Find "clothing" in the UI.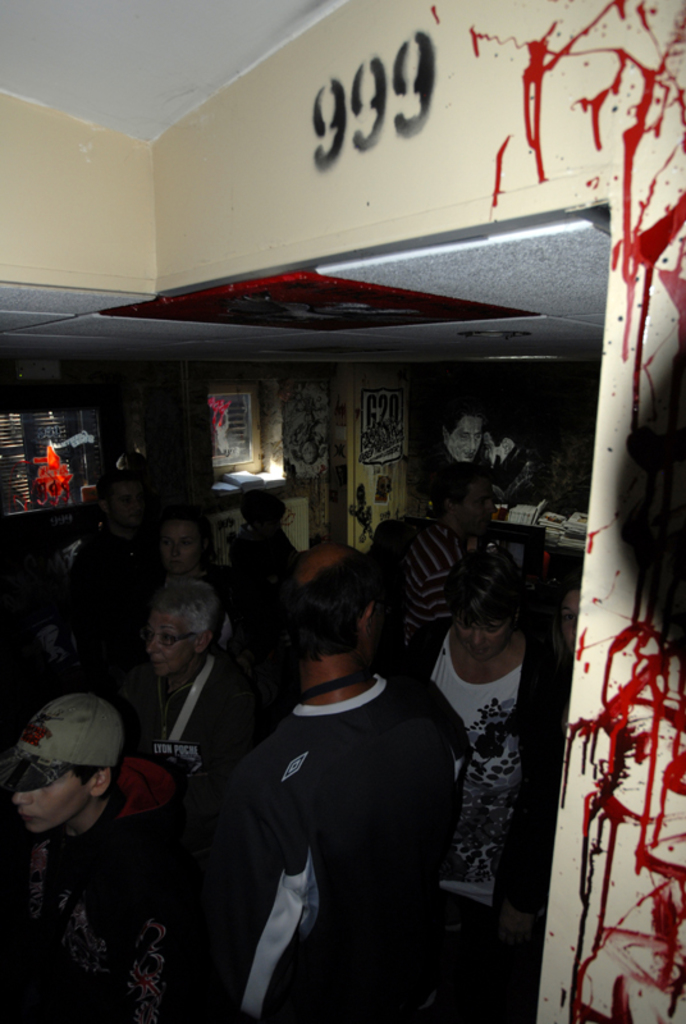
UI element at [0, 759, 260, 1018].
